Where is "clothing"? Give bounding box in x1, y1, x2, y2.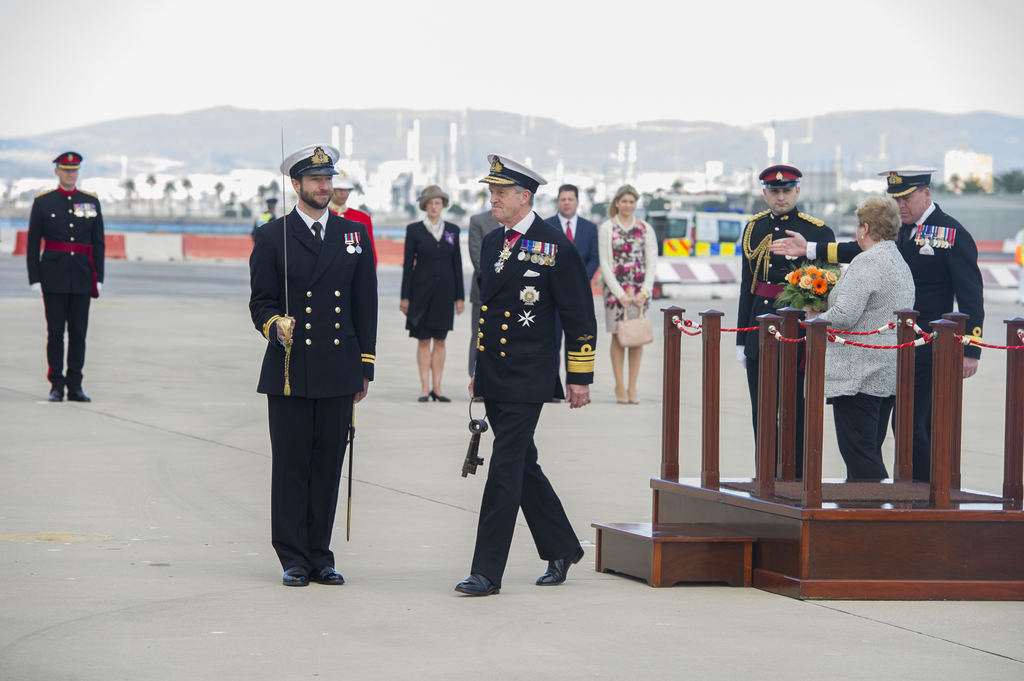
24, 188, 108, 392.
